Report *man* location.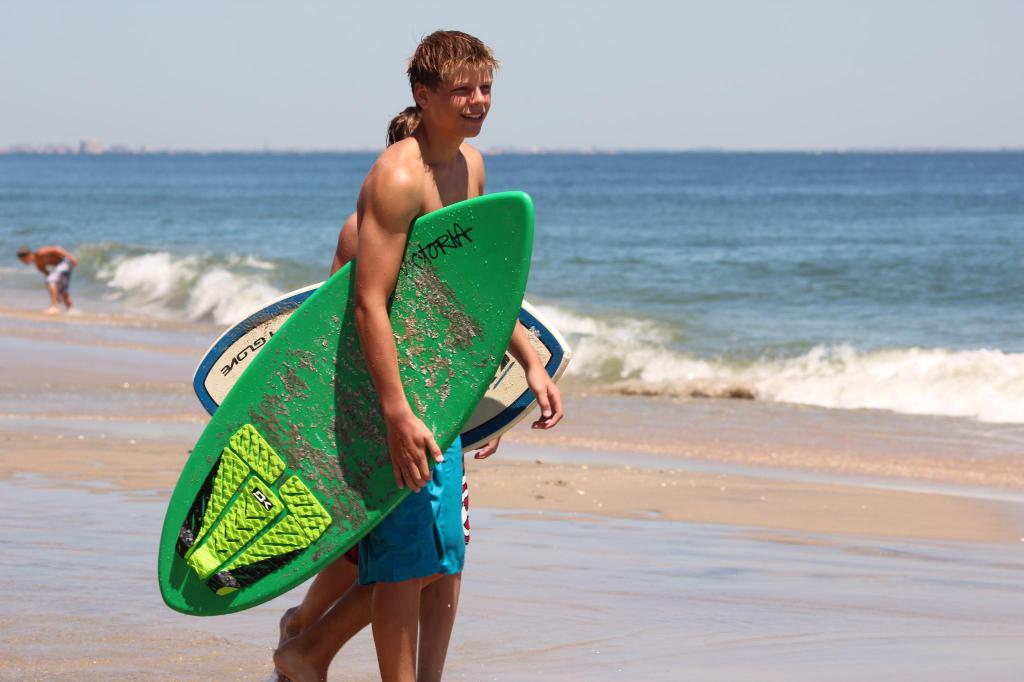
Report: bbox=(255, 61, 544, 637).
